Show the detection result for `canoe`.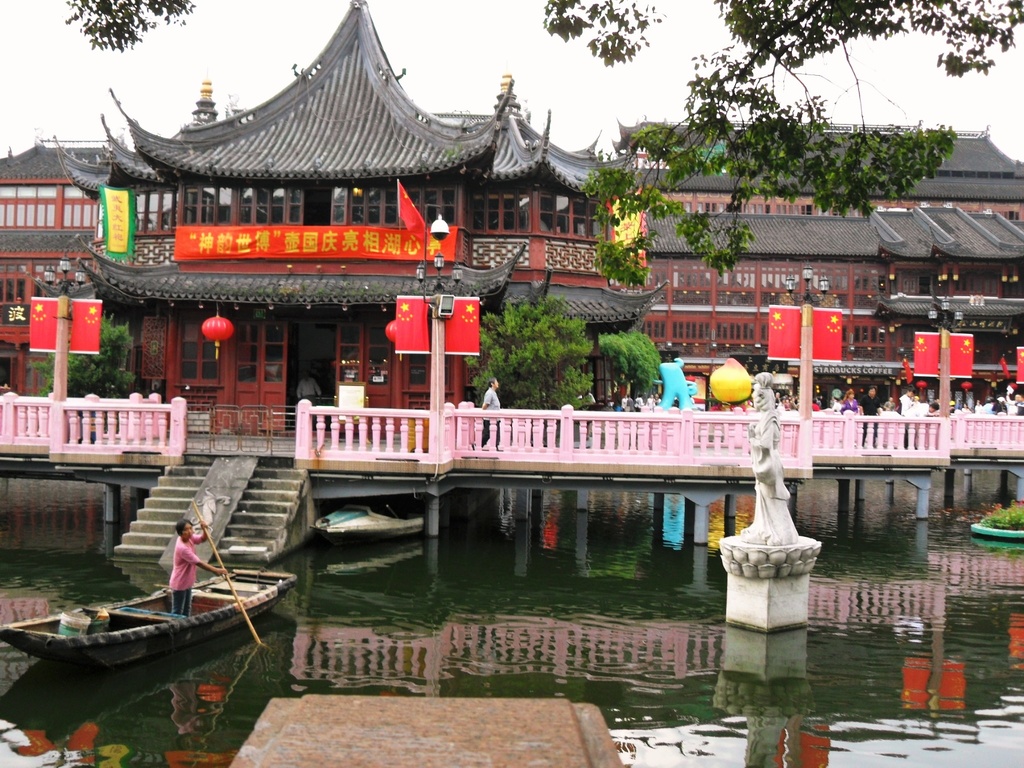
bbox=[7, 500, 296, 716].
